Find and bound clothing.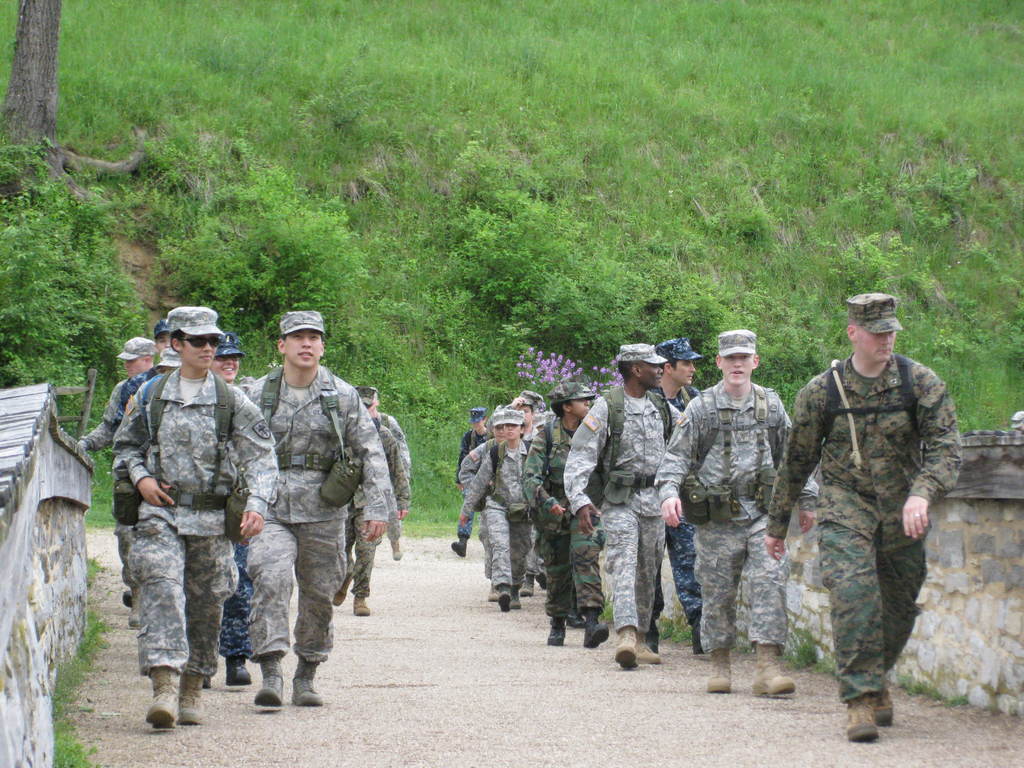
Bound: crop(524, 416, 600, 613).
